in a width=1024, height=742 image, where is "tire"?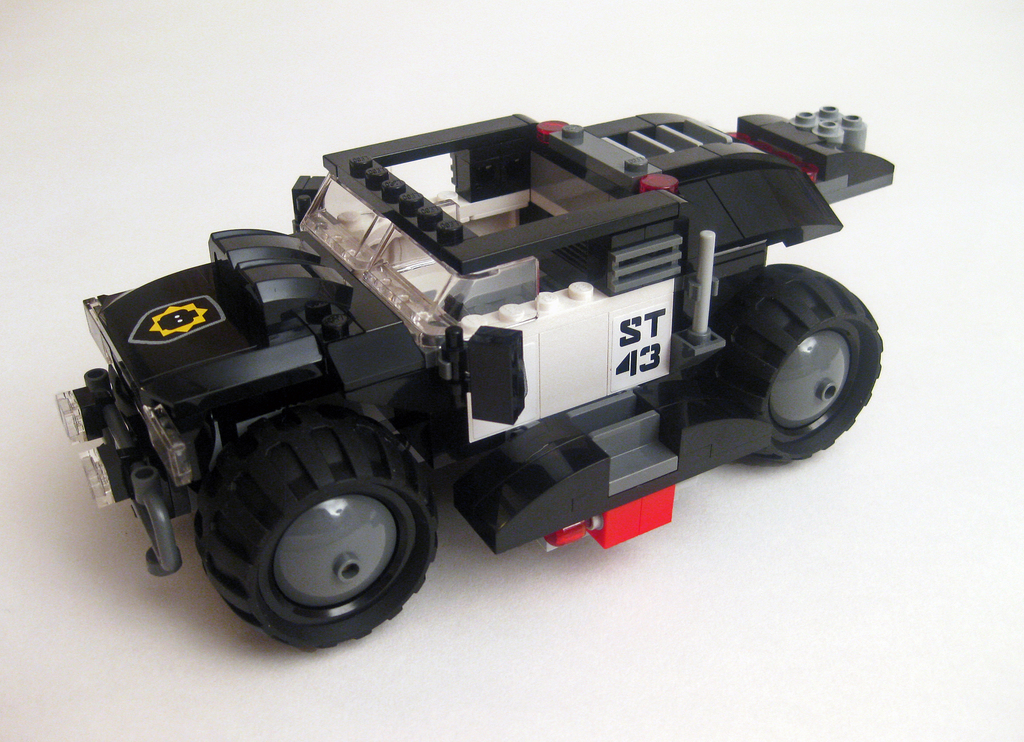
(687, 262, 883, 465).
